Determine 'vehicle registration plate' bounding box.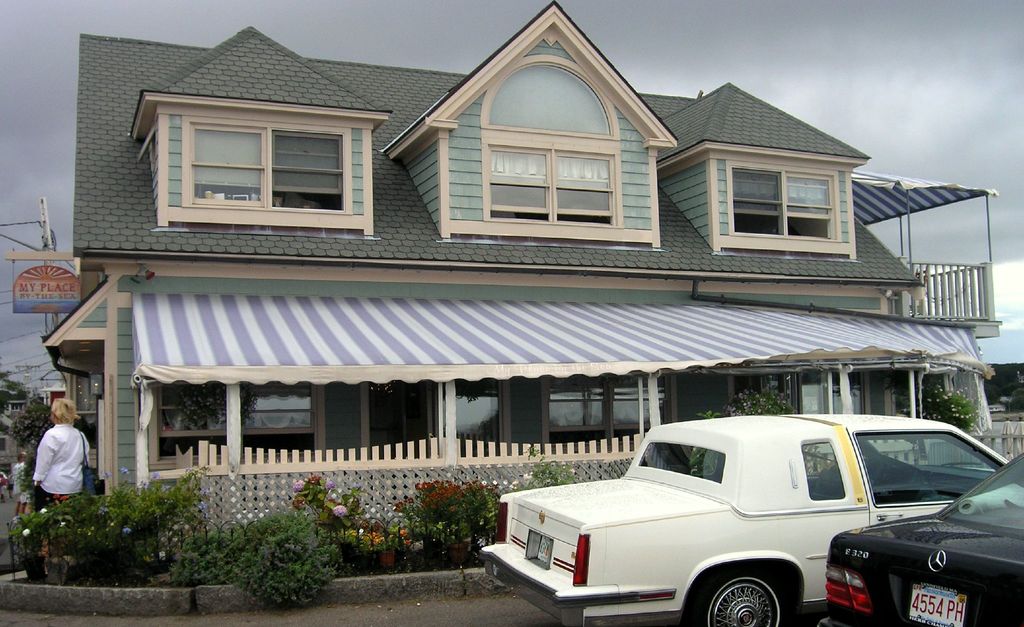
Determined: 537/534/553/563.
